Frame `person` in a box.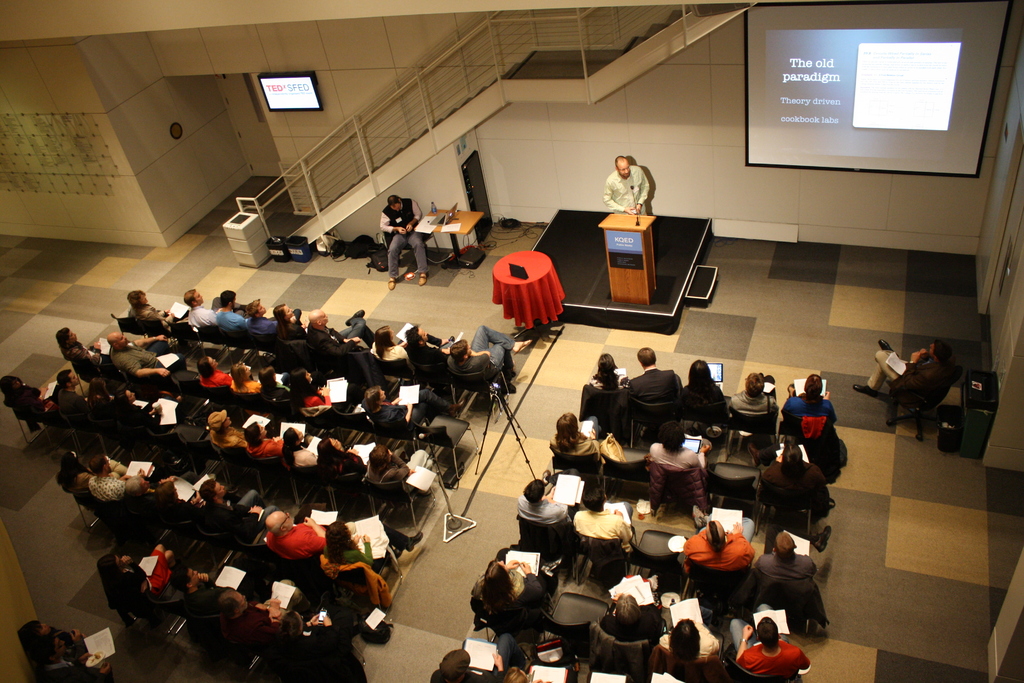
crop(603, 157, 658, 224).
